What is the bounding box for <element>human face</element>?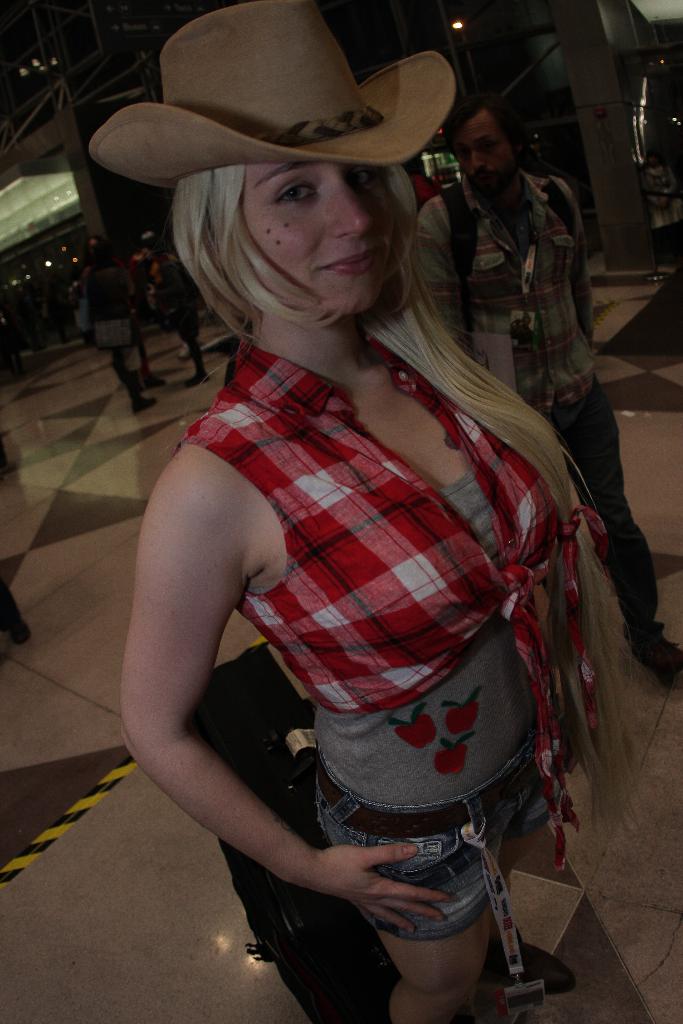
[238, 164, 380, 314].
